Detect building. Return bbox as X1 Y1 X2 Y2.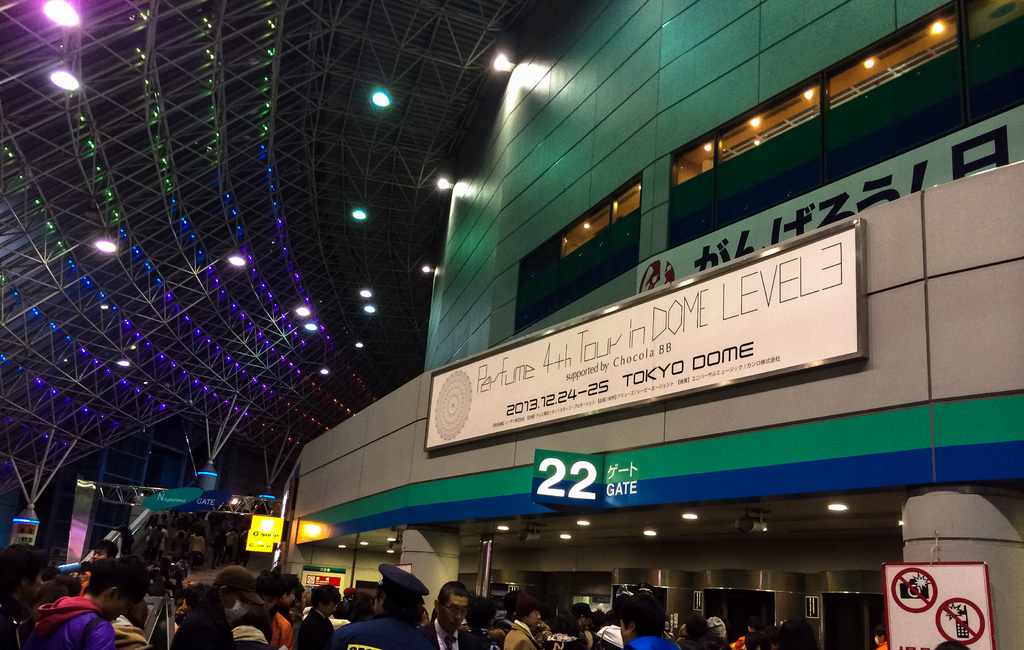
56 0 1023 649.
